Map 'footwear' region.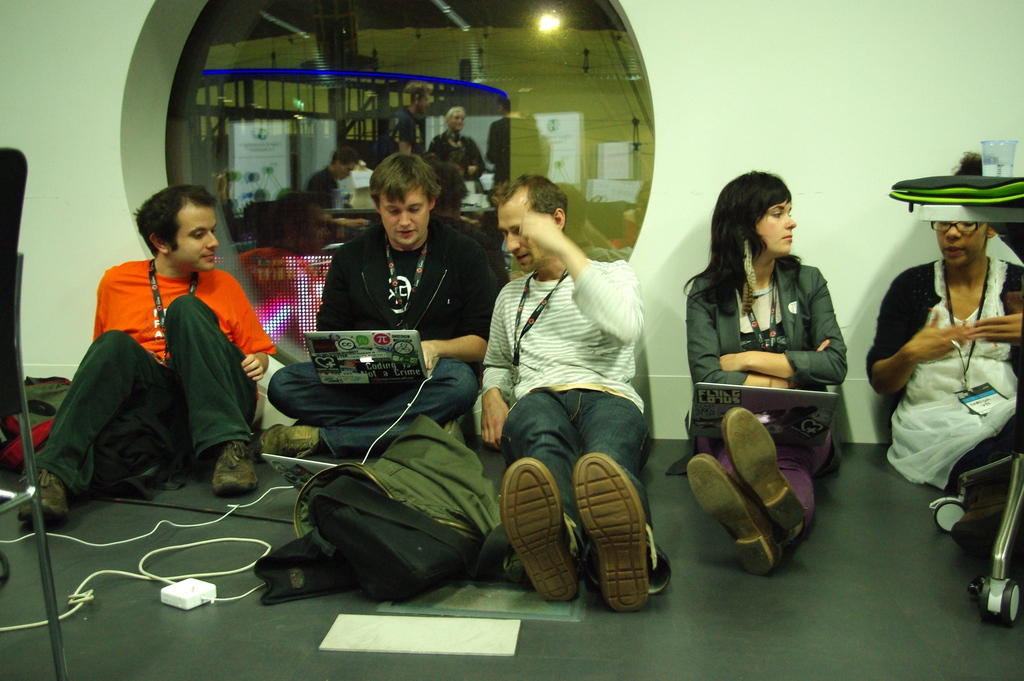
Mapped to {"x1": 717, "y1": 403, "x2": 815, "y2": 536}.
